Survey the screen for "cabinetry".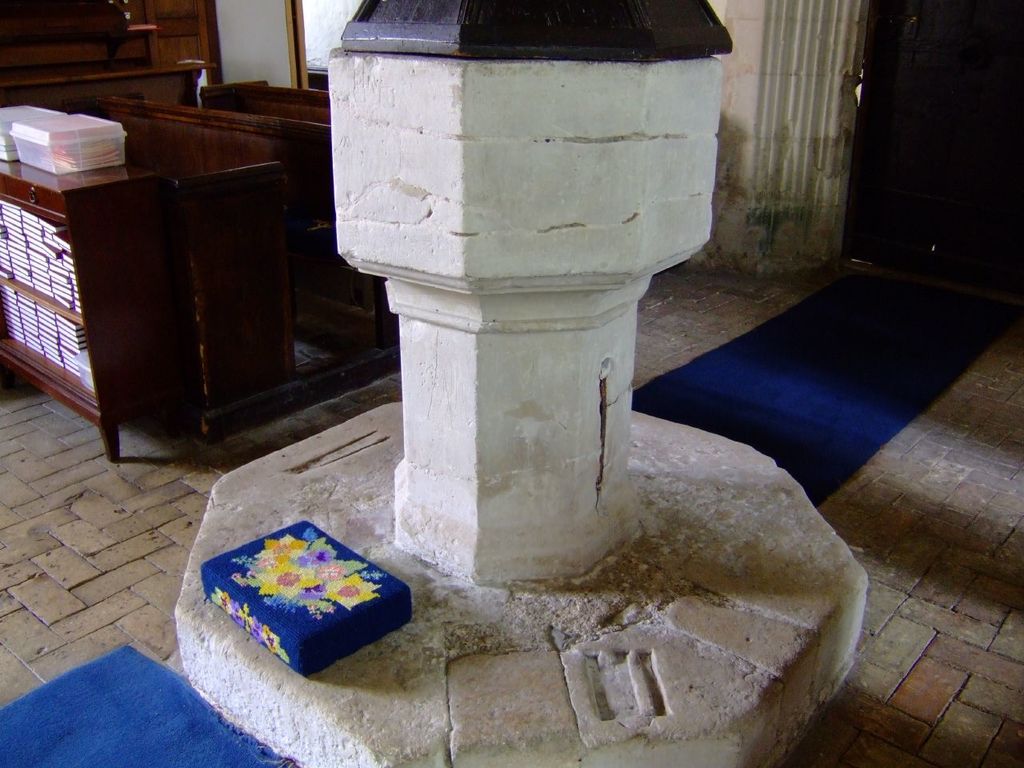
Survey found: region(0, 0, 222, 110).
